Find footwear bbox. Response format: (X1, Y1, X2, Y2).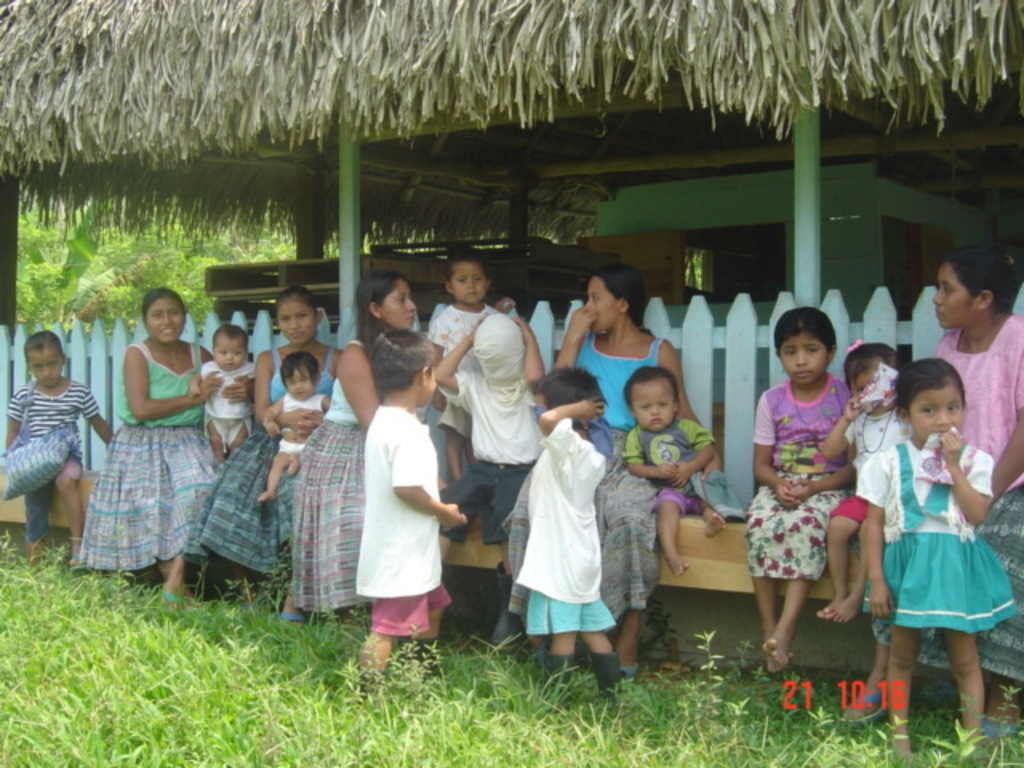
(986, 714, 1022, 741).
